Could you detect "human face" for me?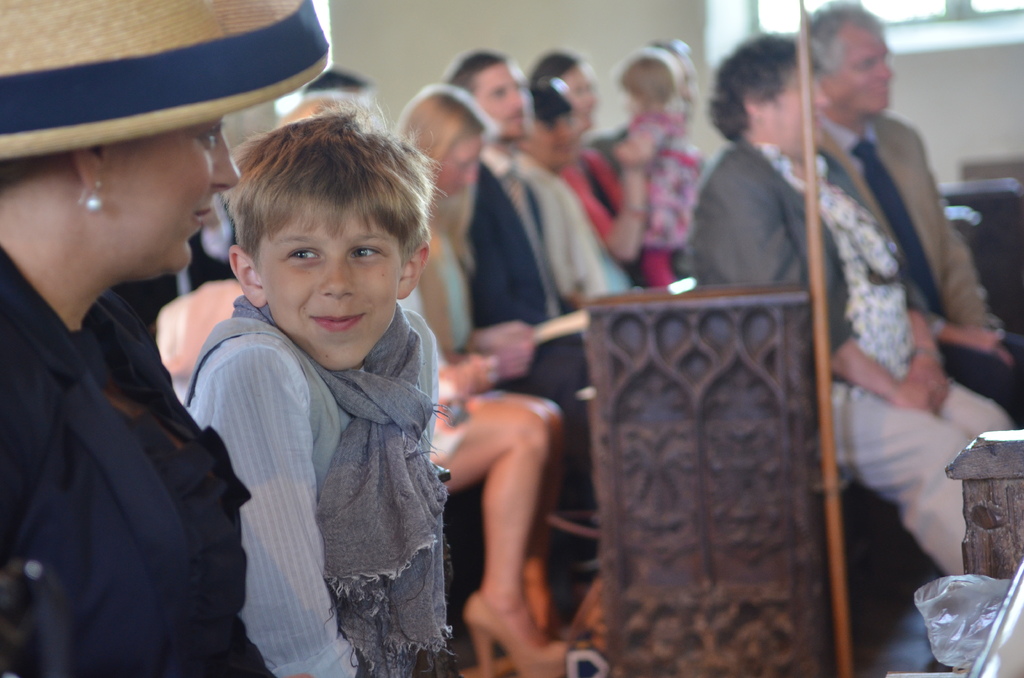
Detection result: left=769, top=69, right=830, bottom=143.
